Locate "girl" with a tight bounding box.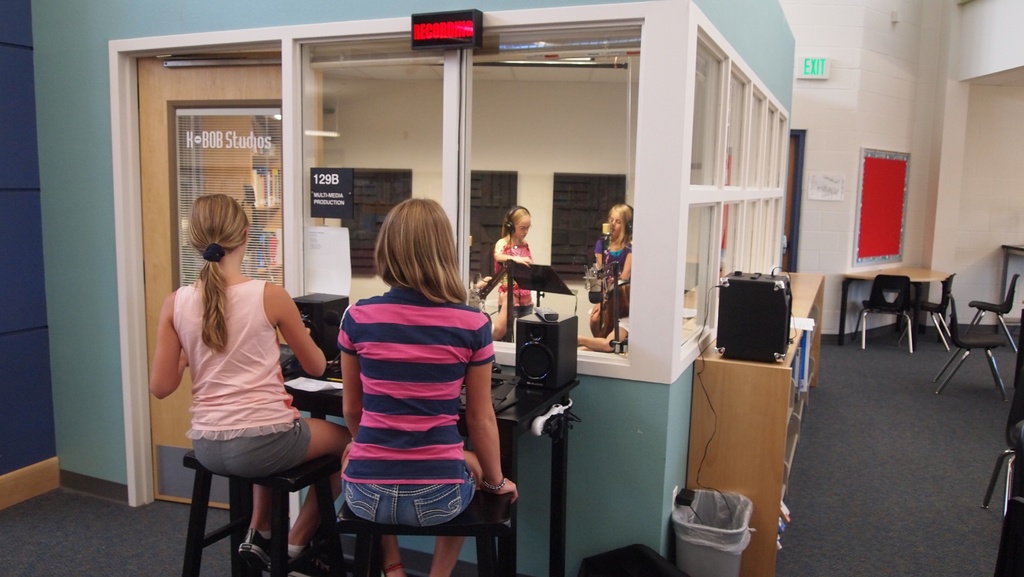
[590, 203, 634, 338].
